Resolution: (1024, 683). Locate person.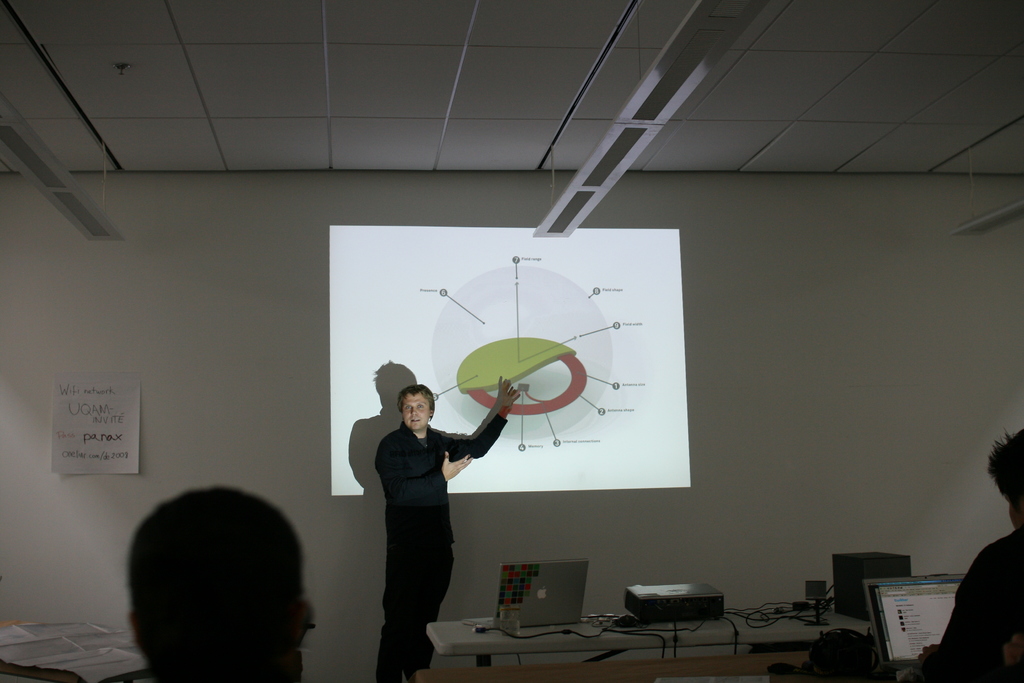
<box>888,429,1023,682</box>.
